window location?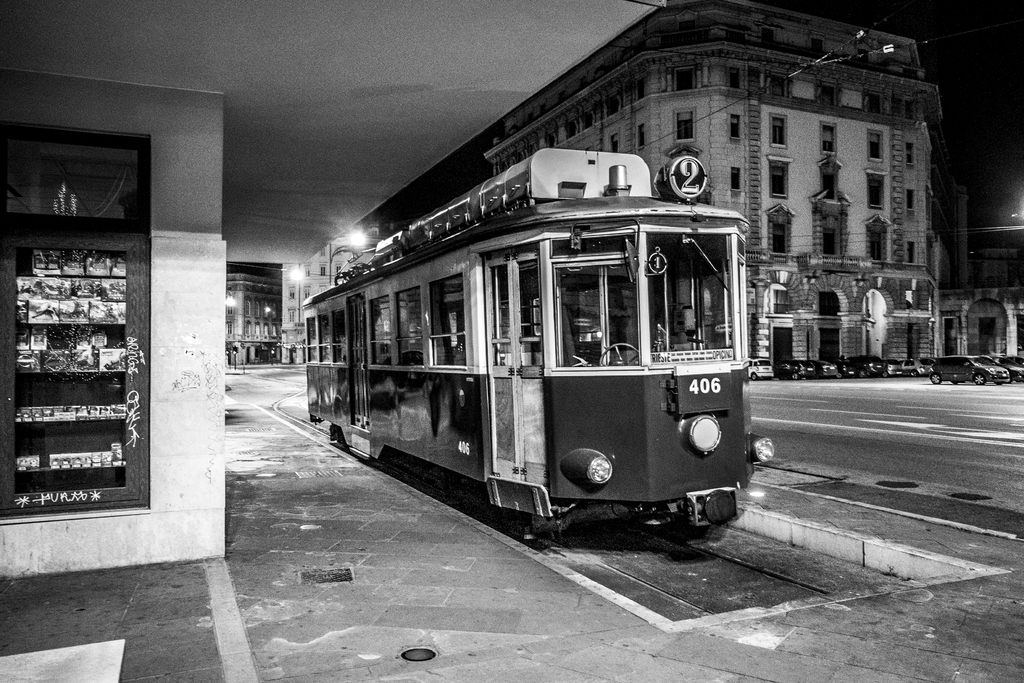
{"x1": 819, "y1": 86, "x2": 834, "y2": 103}
